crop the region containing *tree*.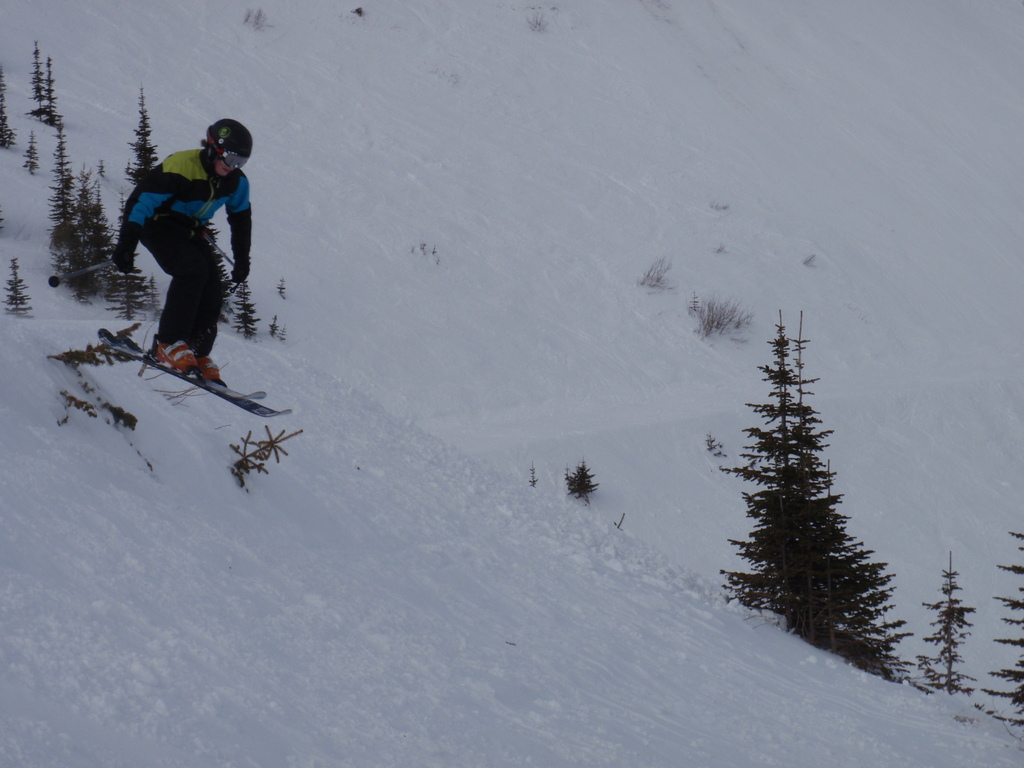
Crop region: <box>710,307,908,680</box>.
